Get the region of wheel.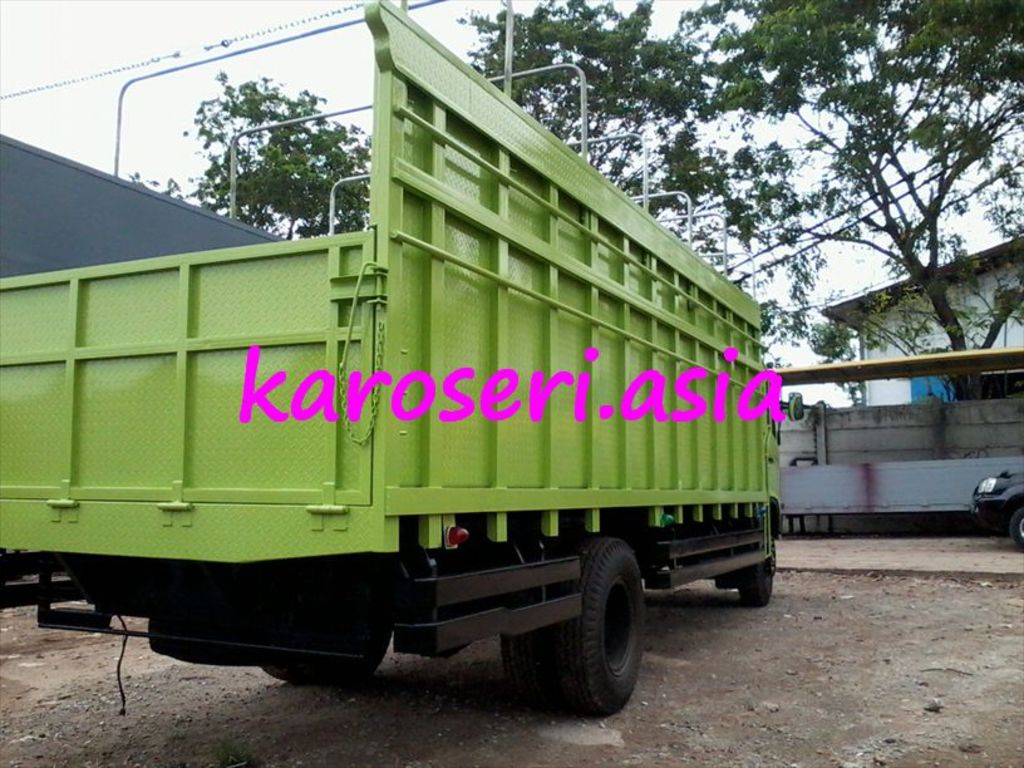
locate(498, 532, 650, 722).
